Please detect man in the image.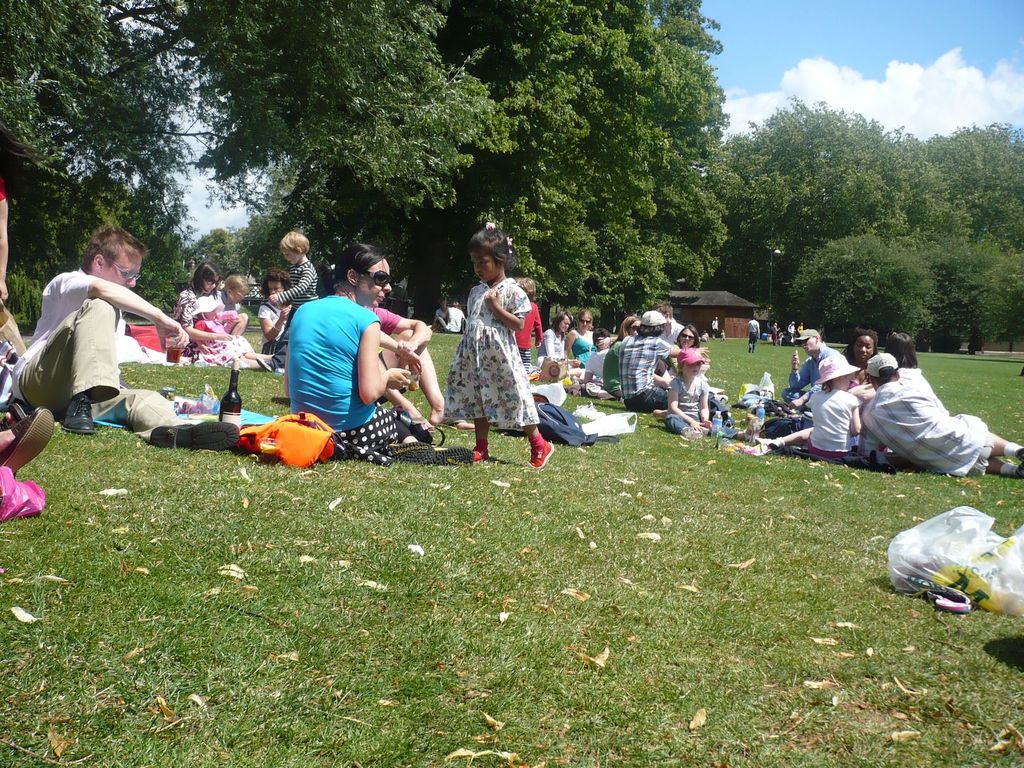
detection(746, 315, 760, 352).
